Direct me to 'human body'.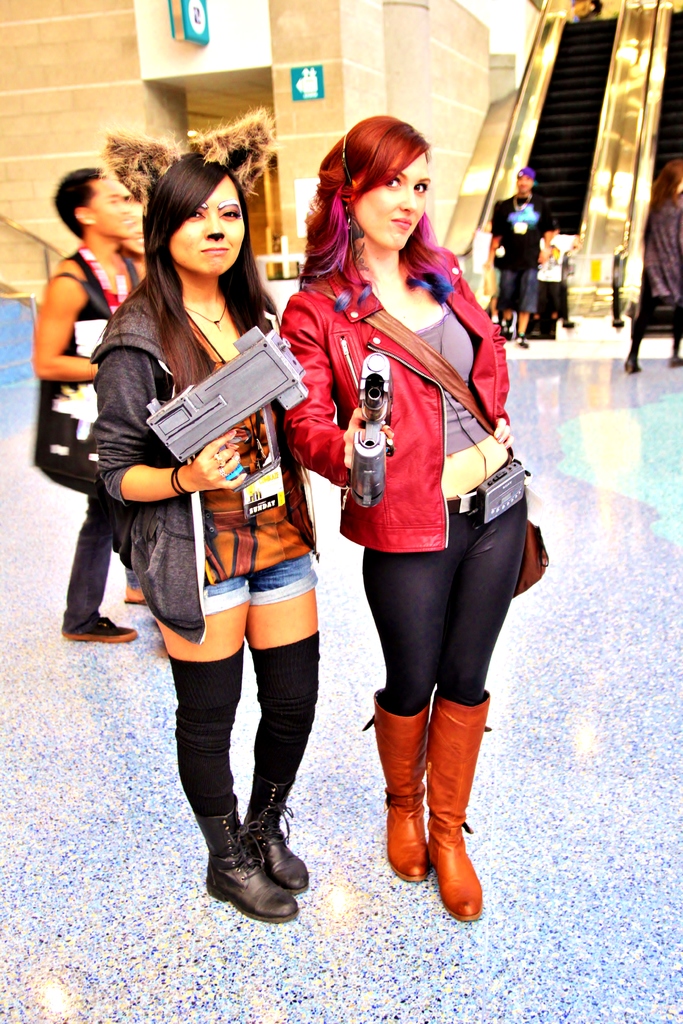
Direction: box(96, 269, 315, 930).
